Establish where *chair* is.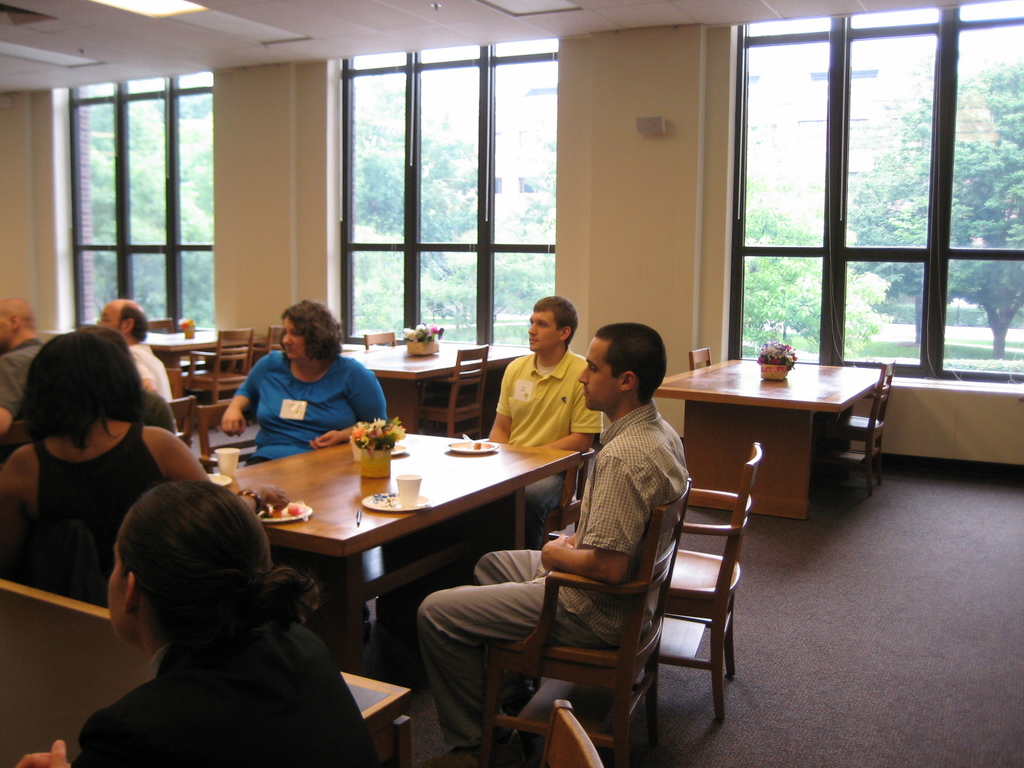
Established at bbox(550, 440, 765, 730).
